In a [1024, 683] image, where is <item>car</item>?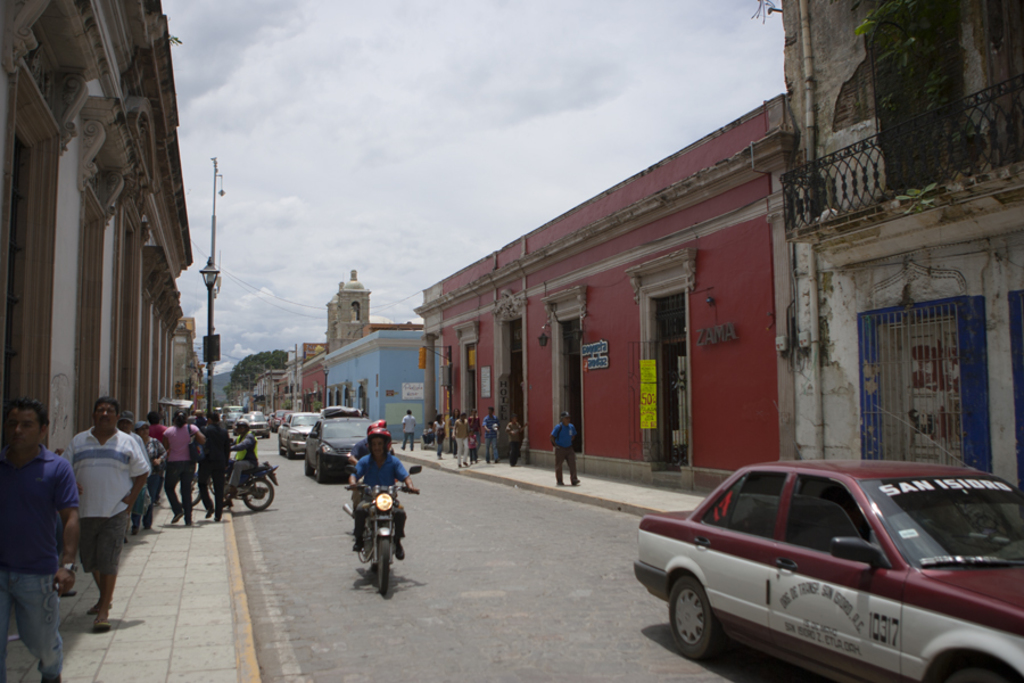
{"x1": 230, "y1": 405, "x2": 278, "y2": 442}.
